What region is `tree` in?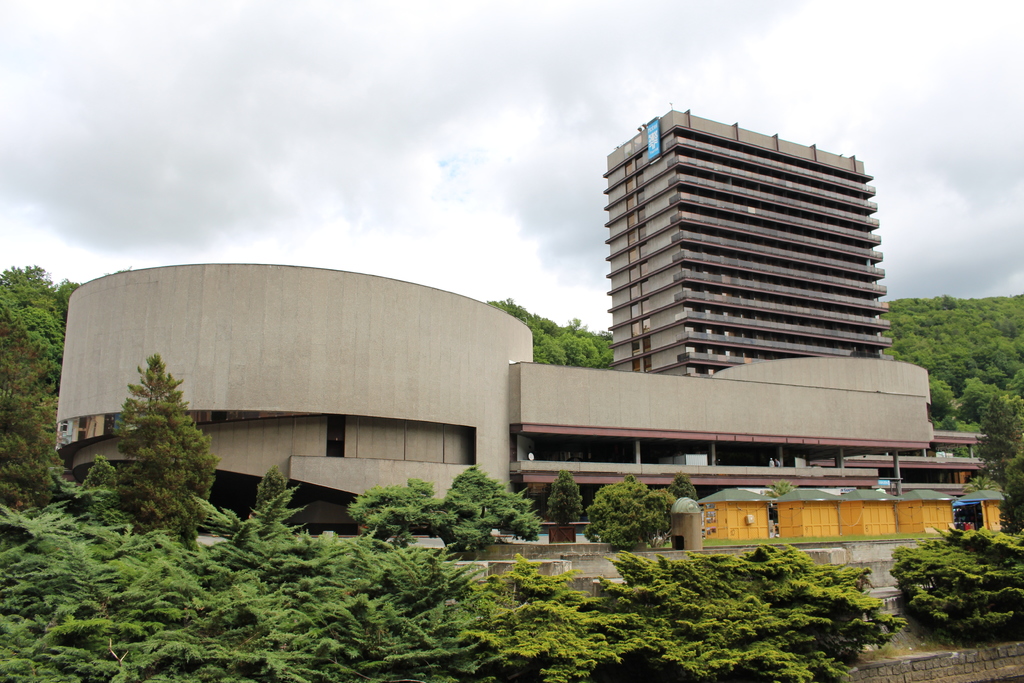
region(964, 399, 1023, 486).
